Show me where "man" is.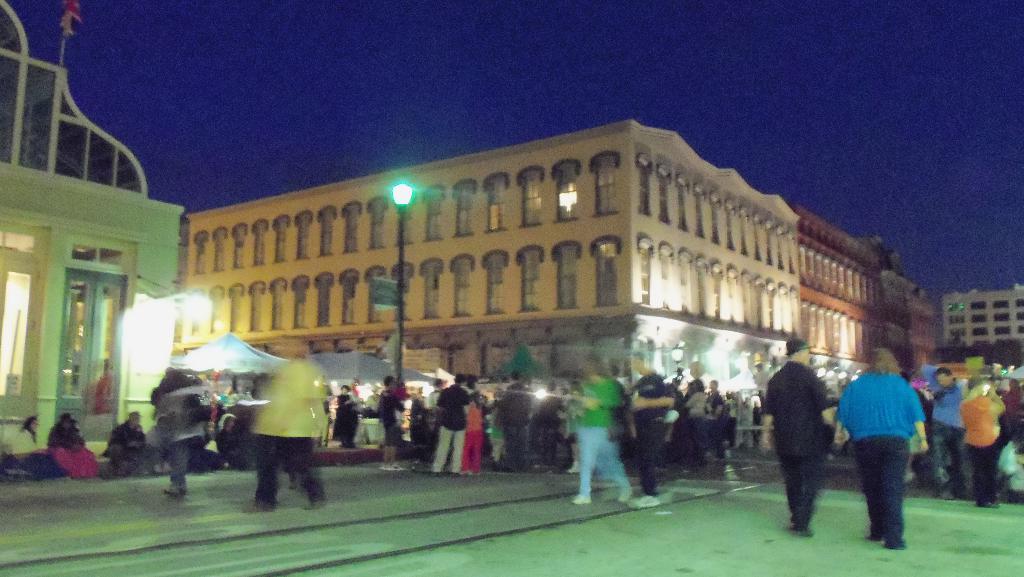
"man" is at detection(928, 362, 973, 500).
